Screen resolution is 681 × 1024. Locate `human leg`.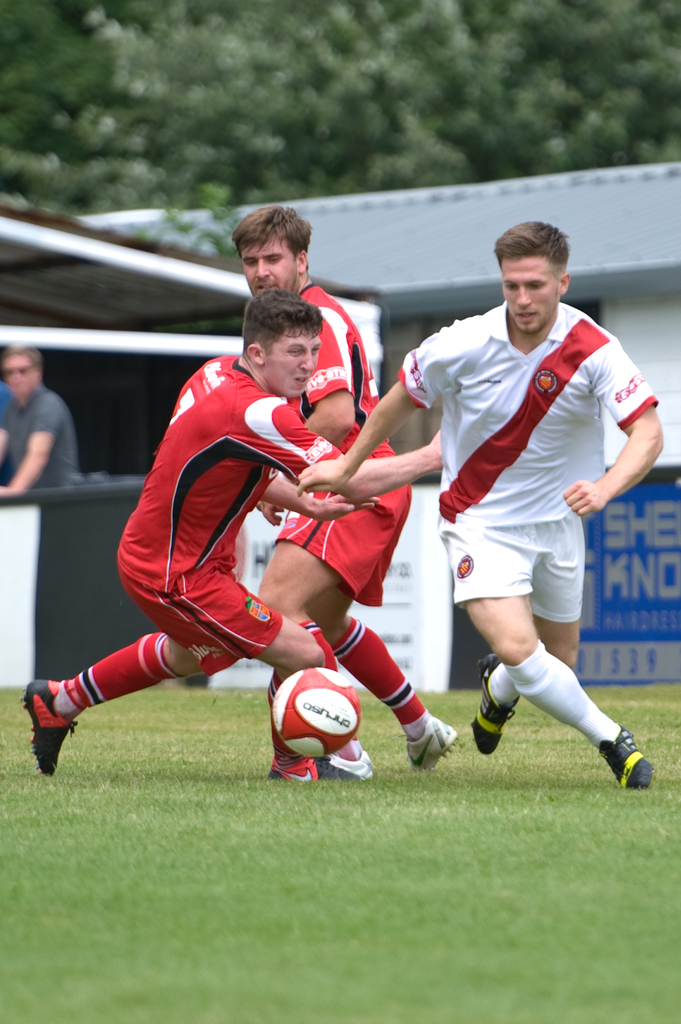
[469, 510, 580, 753].
